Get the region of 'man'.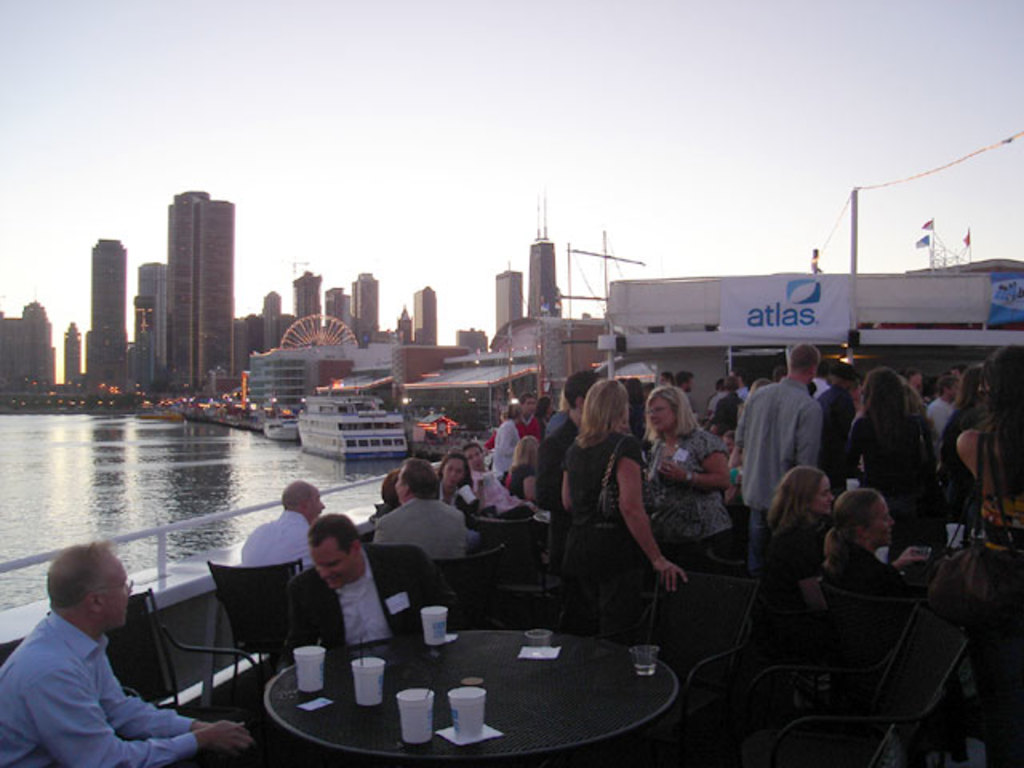
928,374,958,443.
